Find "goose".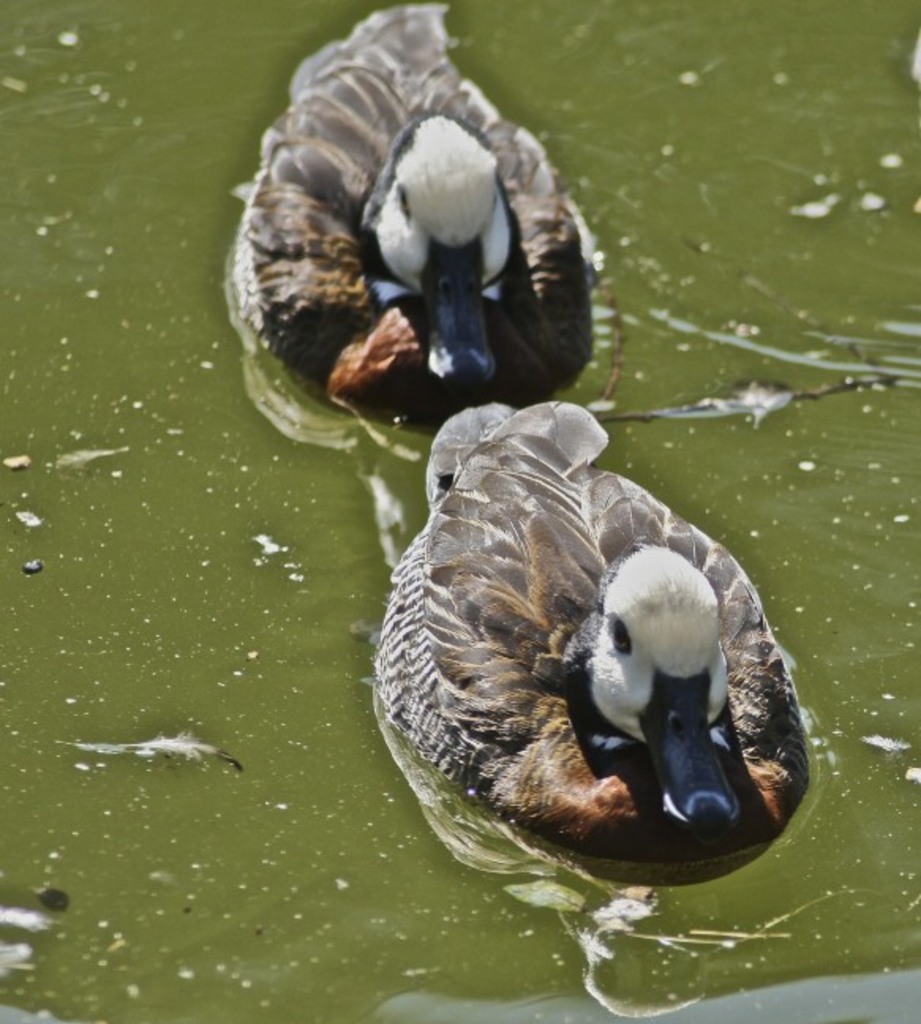
243:6:599:438.
